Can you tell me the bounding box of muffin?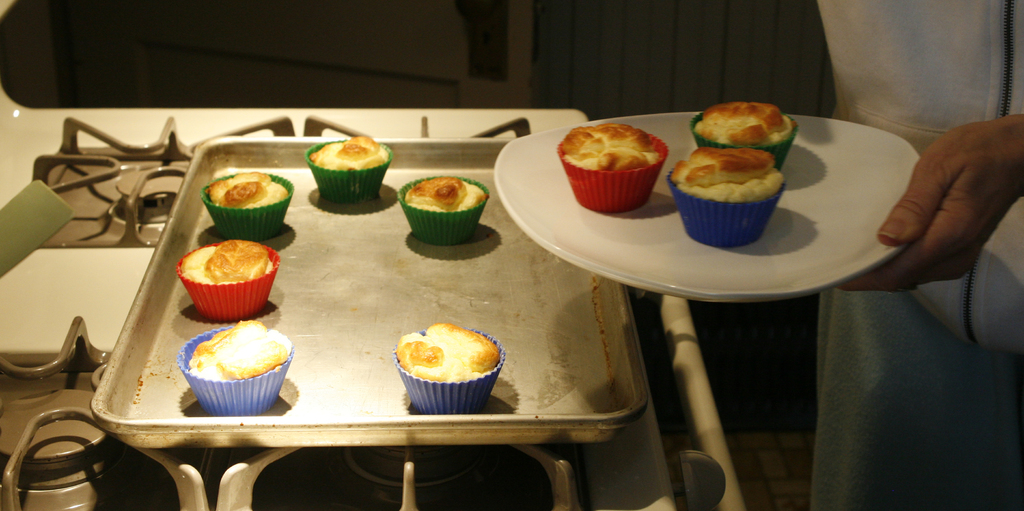
397 172 490 246.
